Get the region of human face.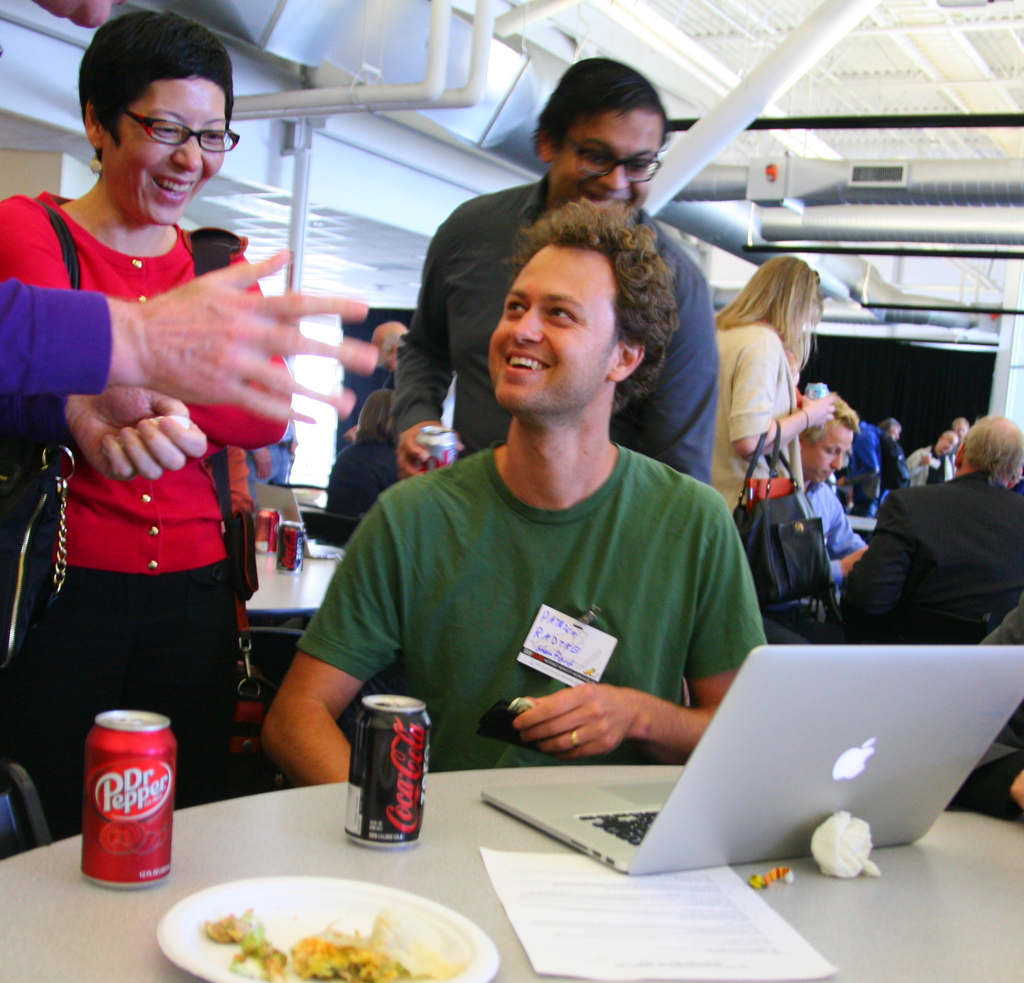
region(104, 77, 232, 223).
